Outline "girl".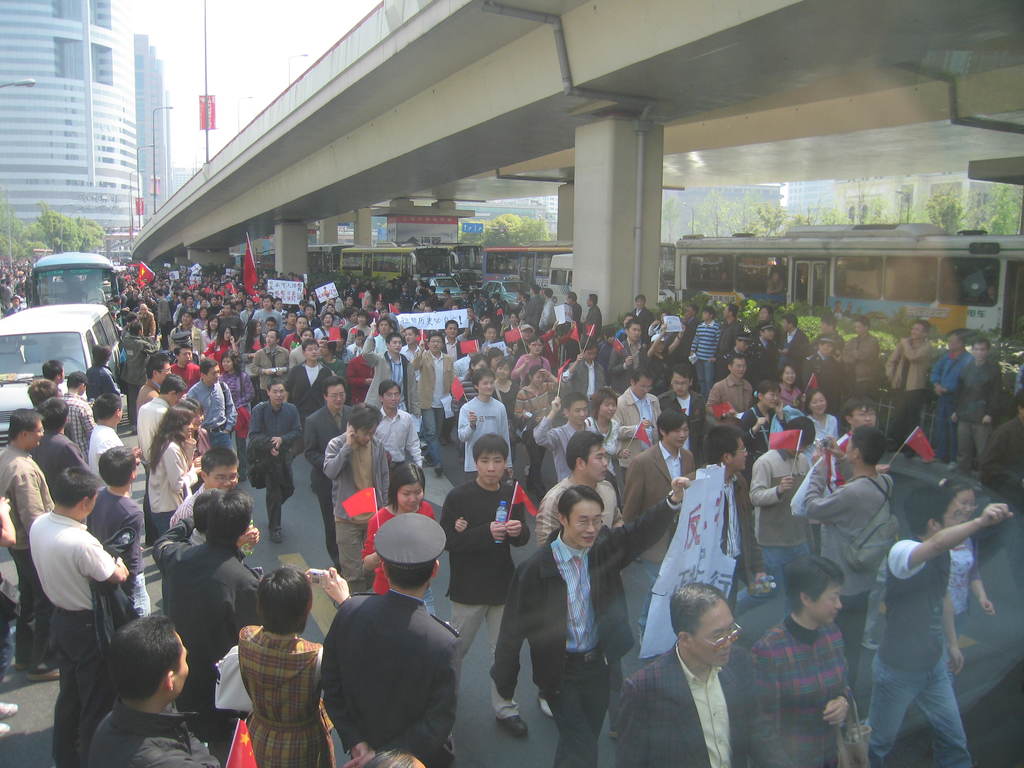
Outline: 357/457/436/620.
